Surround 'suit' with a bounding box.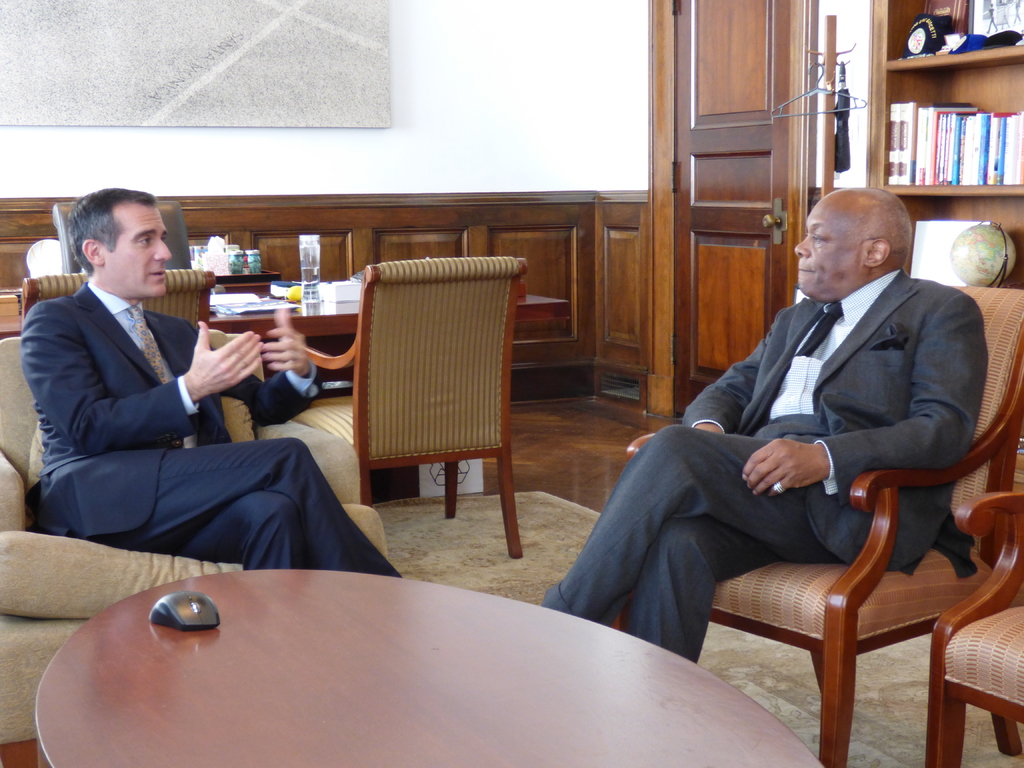
(13, 208, 322, 605).
